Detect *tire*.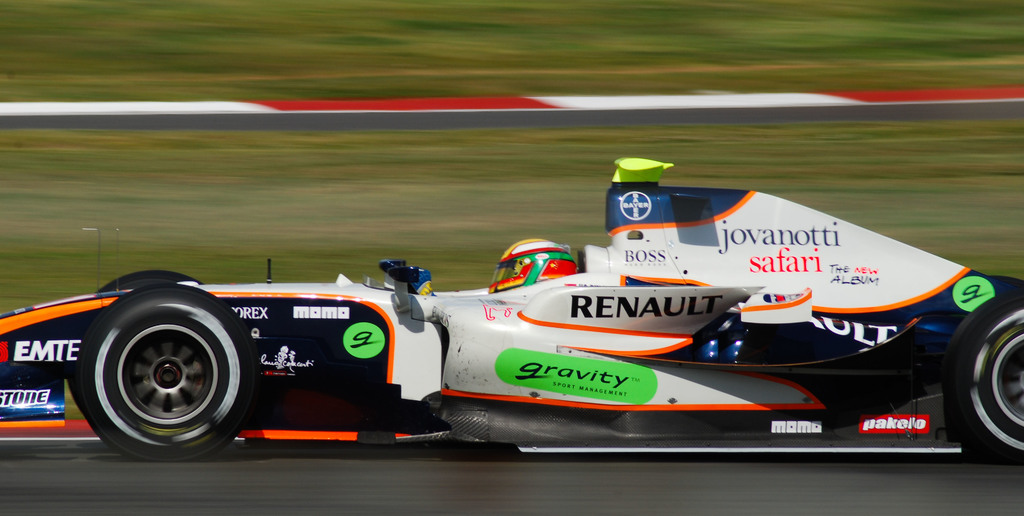
Detected at 99,270,200,291.
